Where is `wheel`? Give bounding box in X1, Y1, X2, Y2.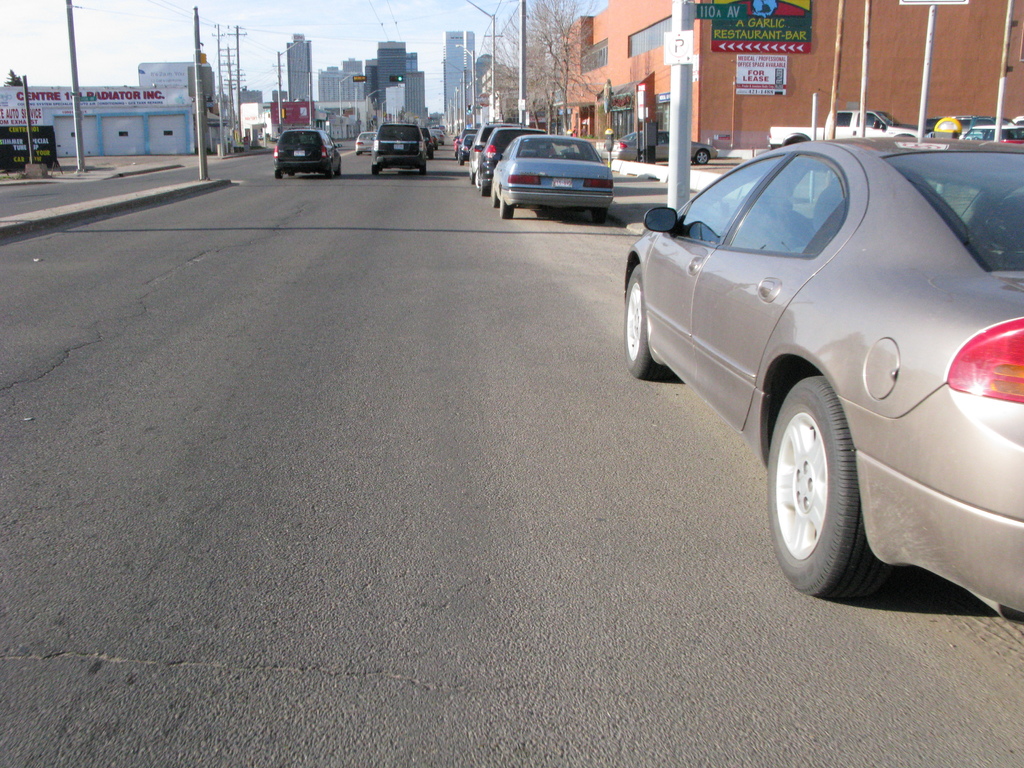
774, 376, 884, 590.
